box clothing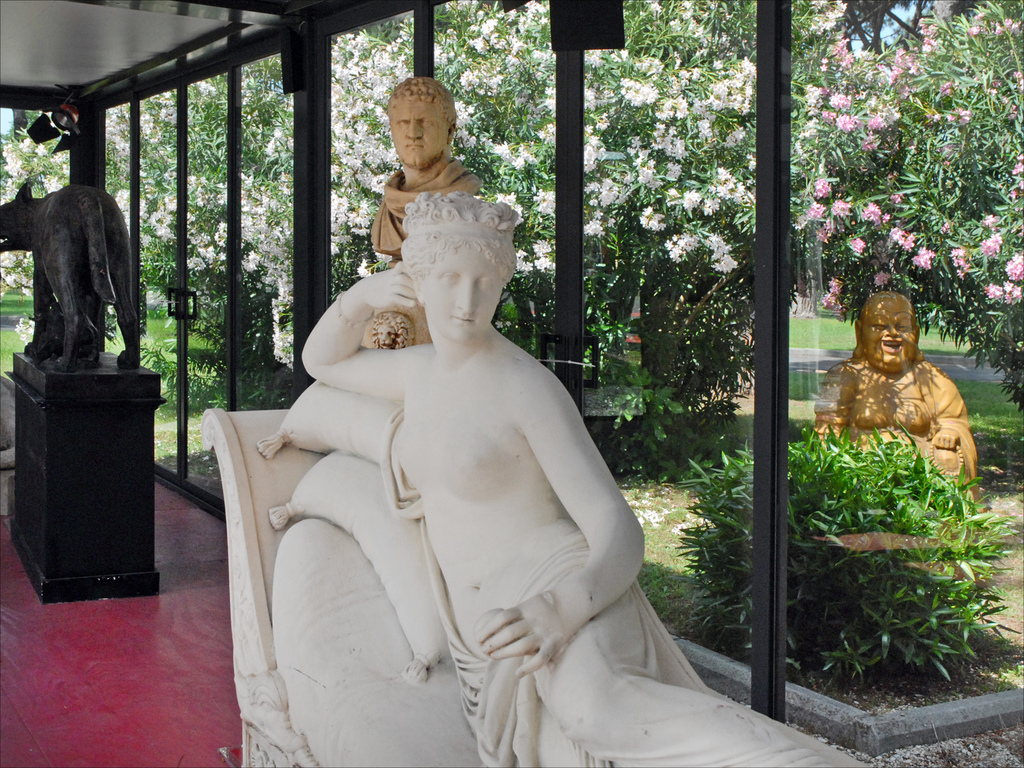
bbox=(362, 157, 480, 260)
